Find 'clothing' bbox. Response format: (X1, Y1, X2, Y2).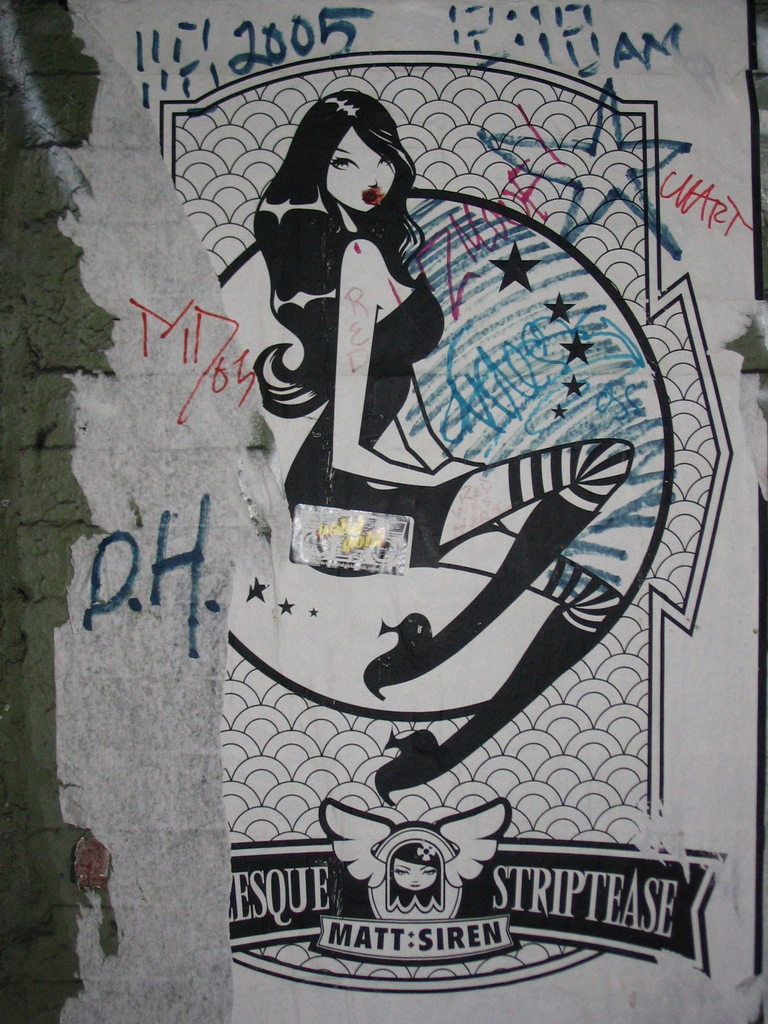
(284, 276, 512, 572).
